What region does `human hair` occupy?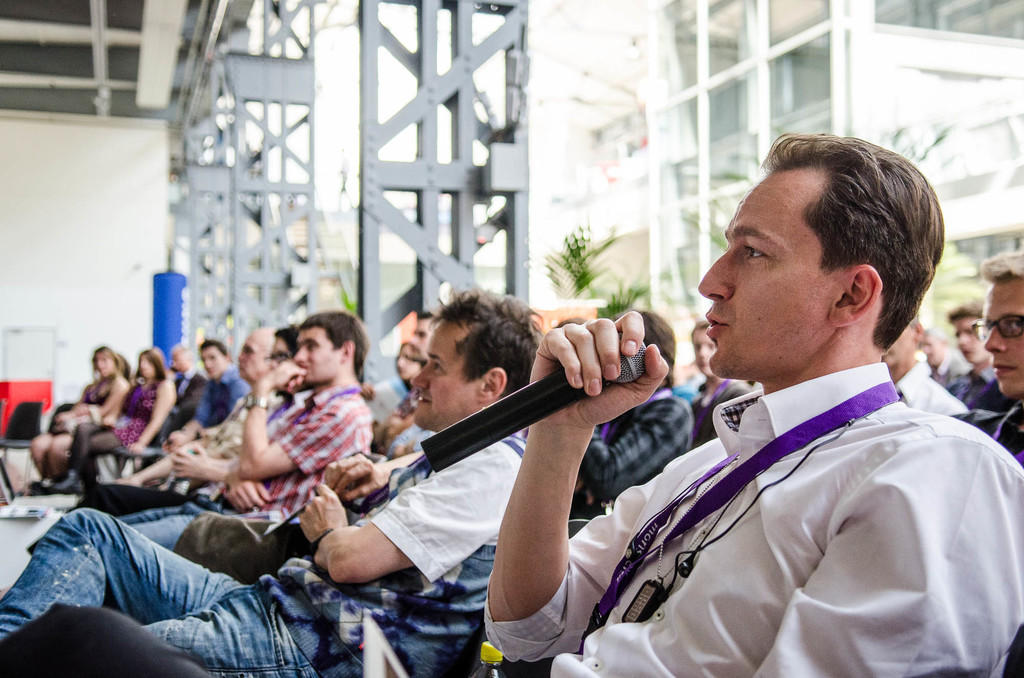
bbox(200, 338, 227, 356).
